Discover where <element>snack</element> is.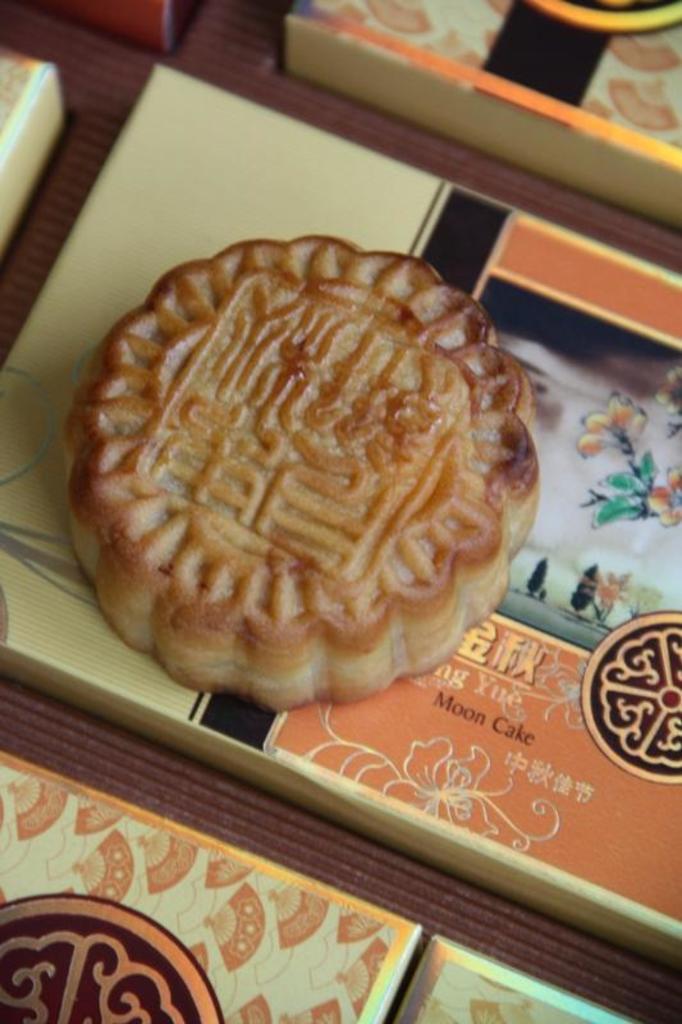
Discovered at locate(70, 261, 559, 739).
